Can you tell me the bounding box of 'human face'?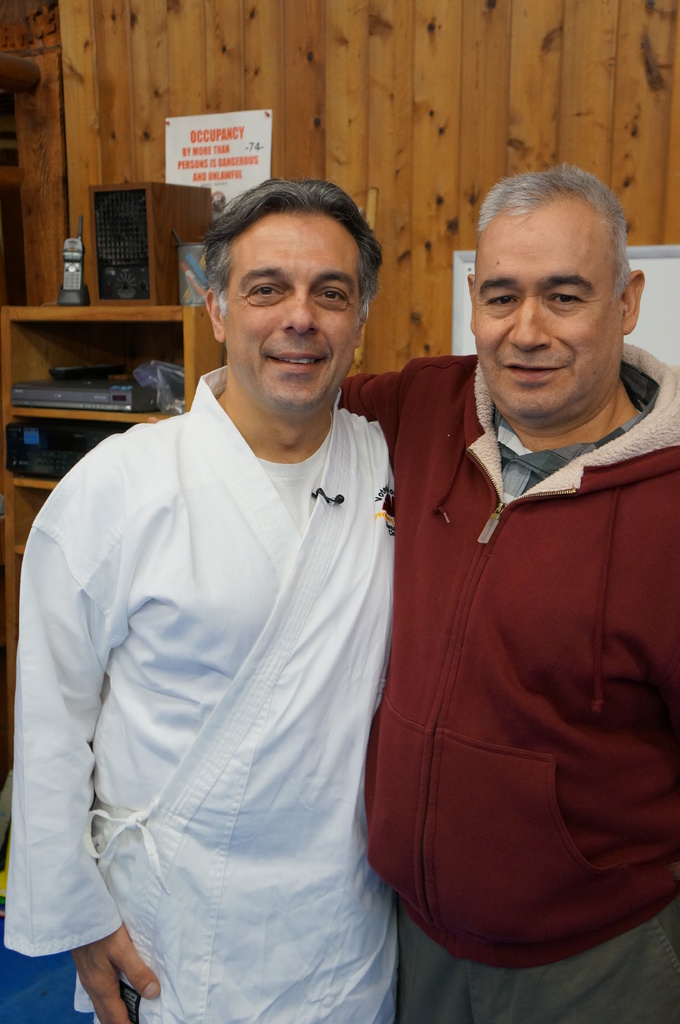
locate(475, 204, 621, 422).
